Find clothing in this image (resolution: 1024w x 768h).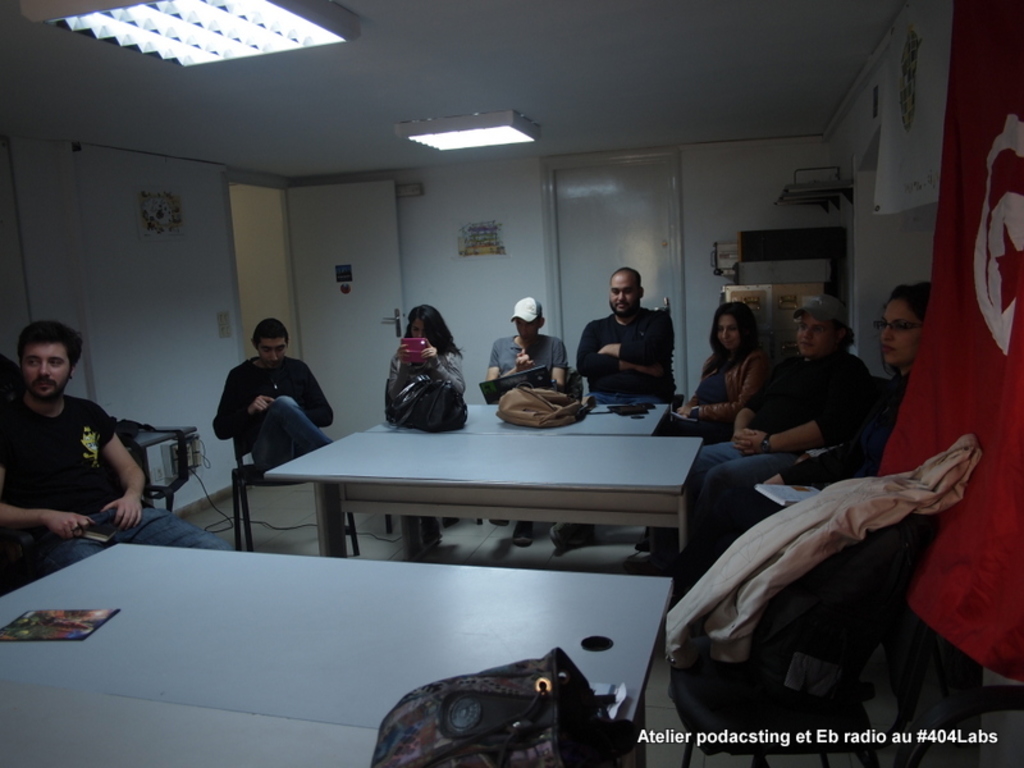
(x1=212, y1=356, x2=337, y2=477).
